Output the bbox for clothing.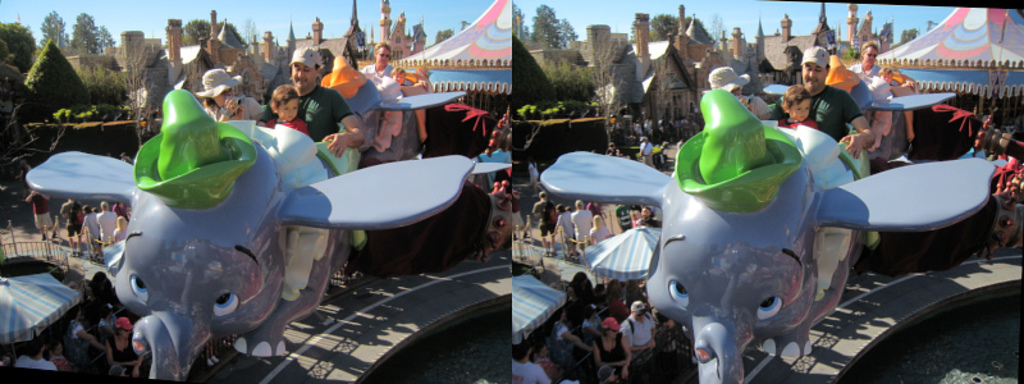
Rect(96, 207, 110, 248).
